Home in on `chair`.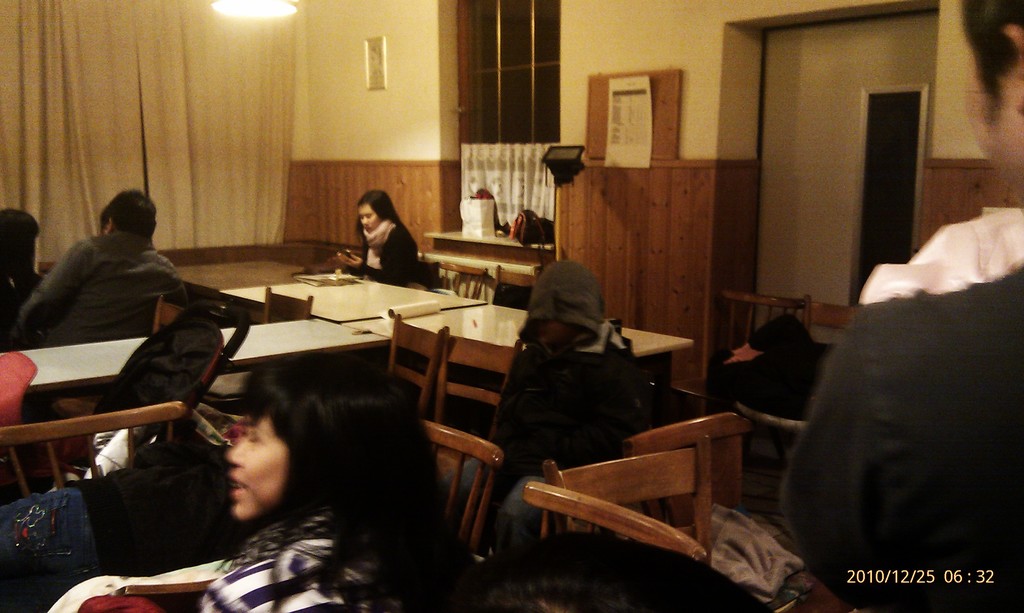
Homed in at (x1=53, y1=298, x2=187, y2=468).
